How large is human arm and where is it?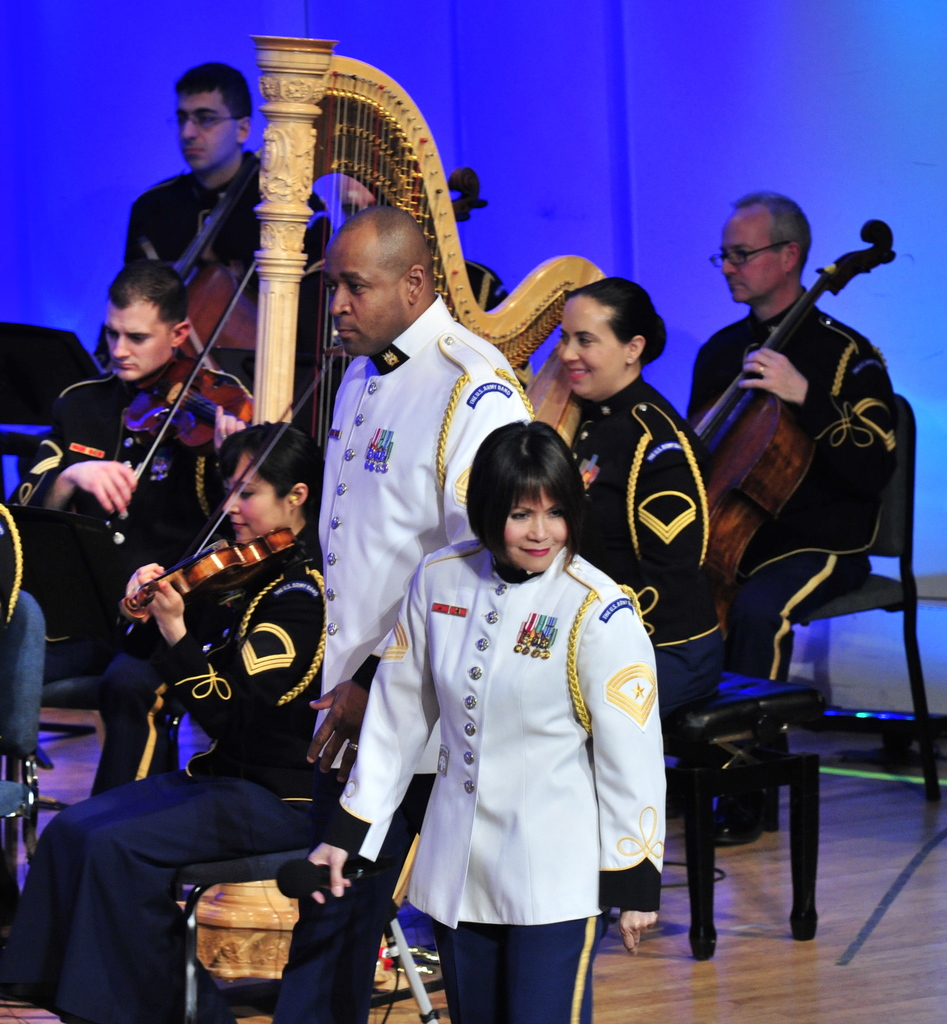
Bounding box: <bbox>149, 579, 300, 754</bbox>.
